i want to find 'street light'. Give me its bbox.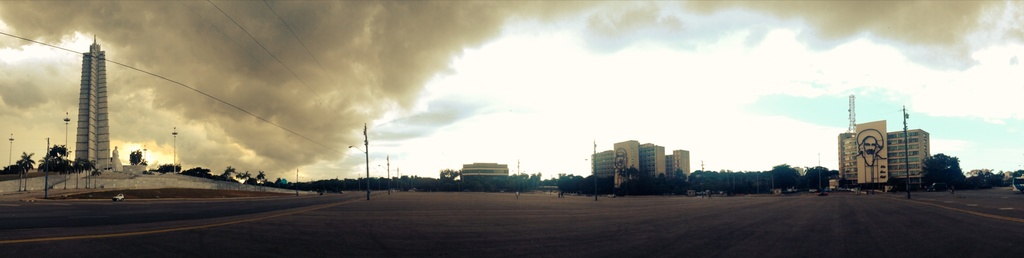
(347, 143, 369, 155).
